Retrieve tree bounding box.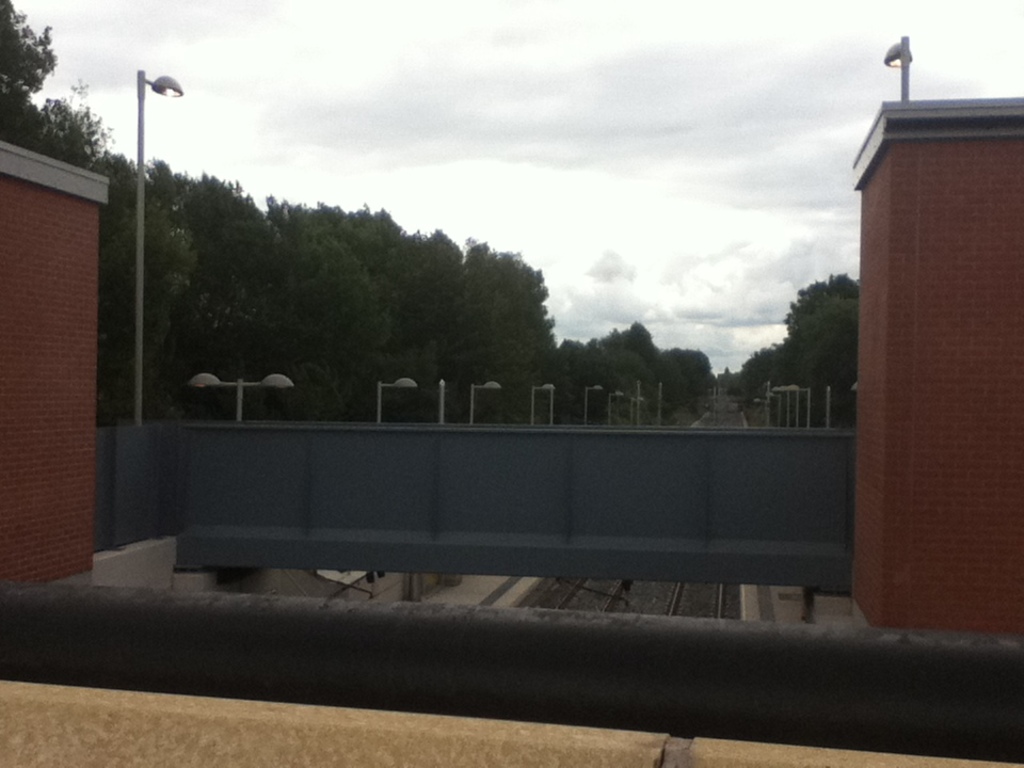
Bounding box: BBox(660, 346, 714, 390).
